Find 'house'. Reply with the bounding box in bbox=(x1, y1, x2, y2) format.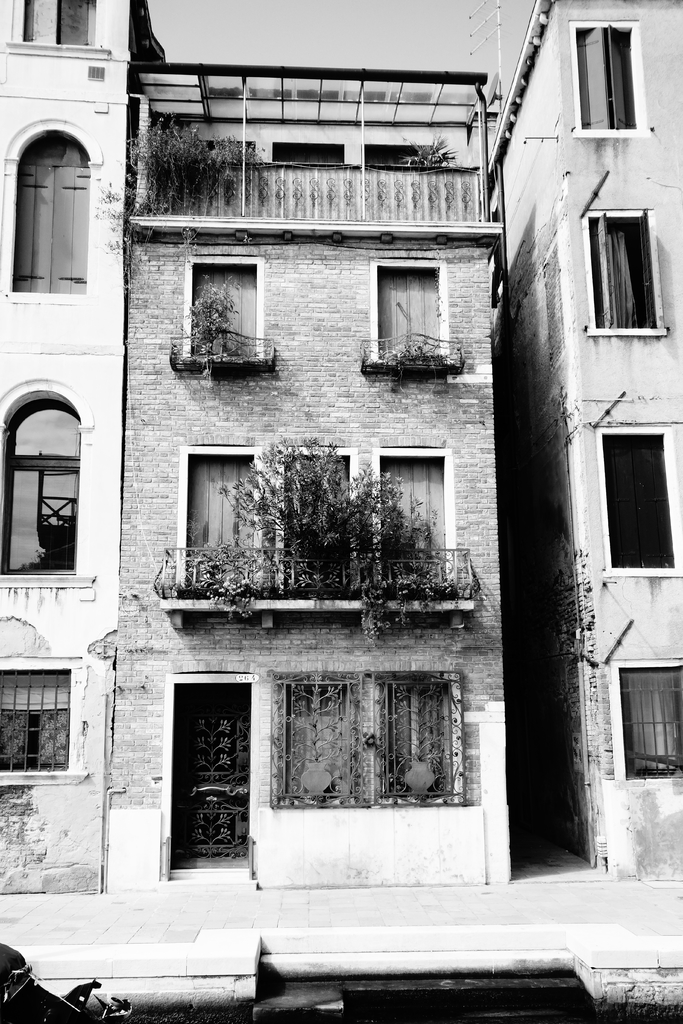
bbox=(0, 0, 516, 903).
